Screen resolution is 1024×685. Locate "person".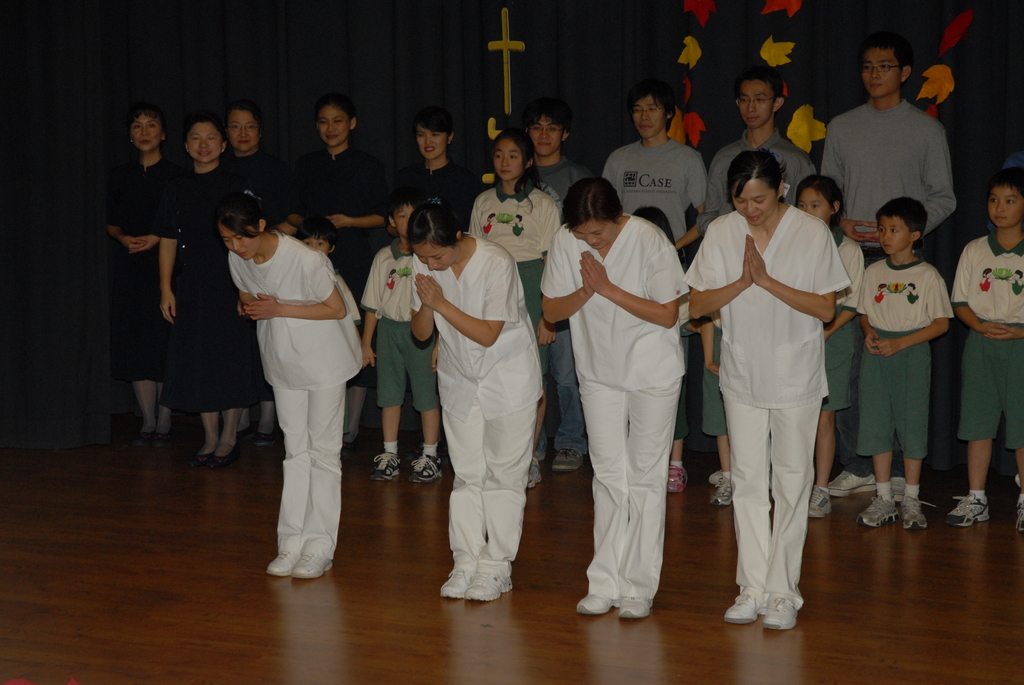
{"left": 162, "top": 117, "right": 252, "bottom": 464}.
